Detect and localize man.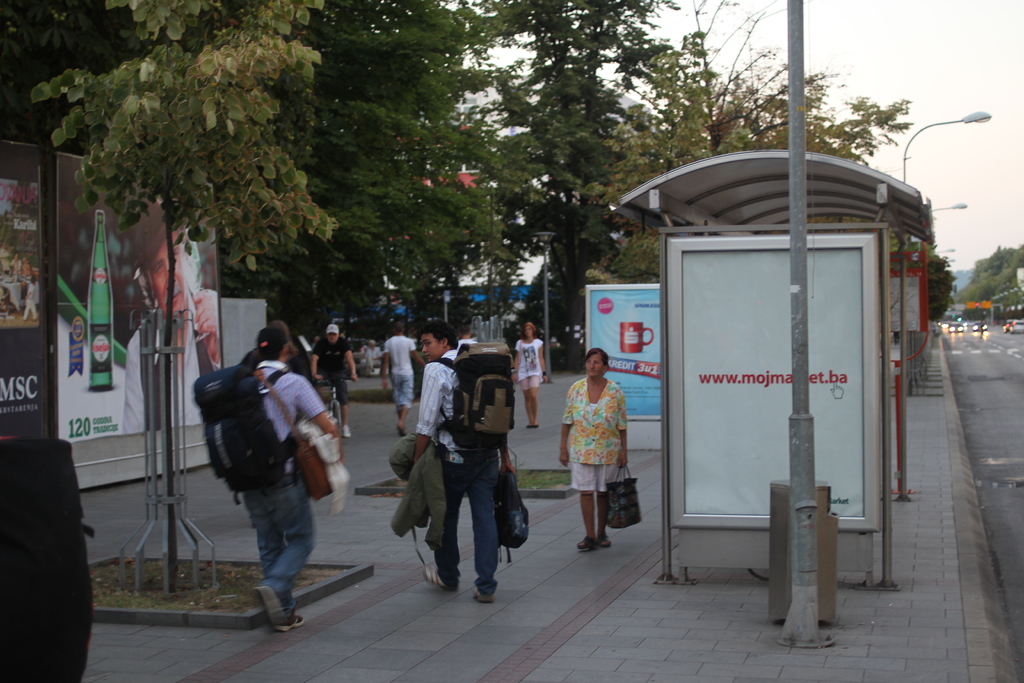
Localized at x1=399, y1=324, x2=513, y2=600.
